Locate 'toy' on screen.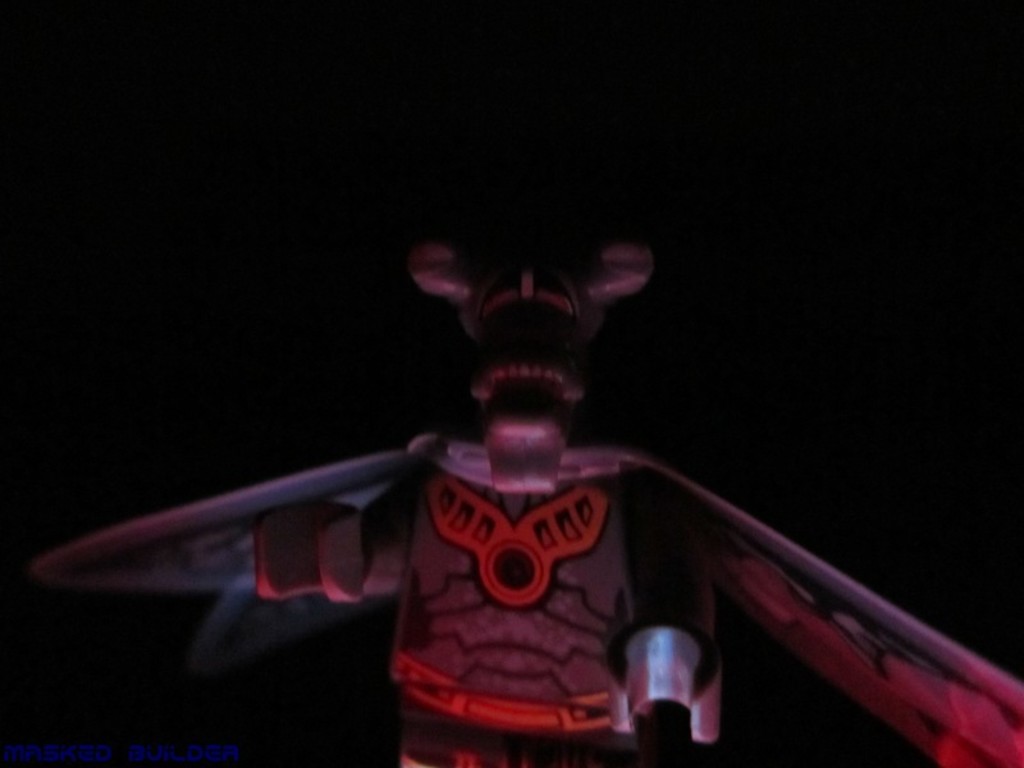
On screen at select_region(99, 239, 908, 767).
